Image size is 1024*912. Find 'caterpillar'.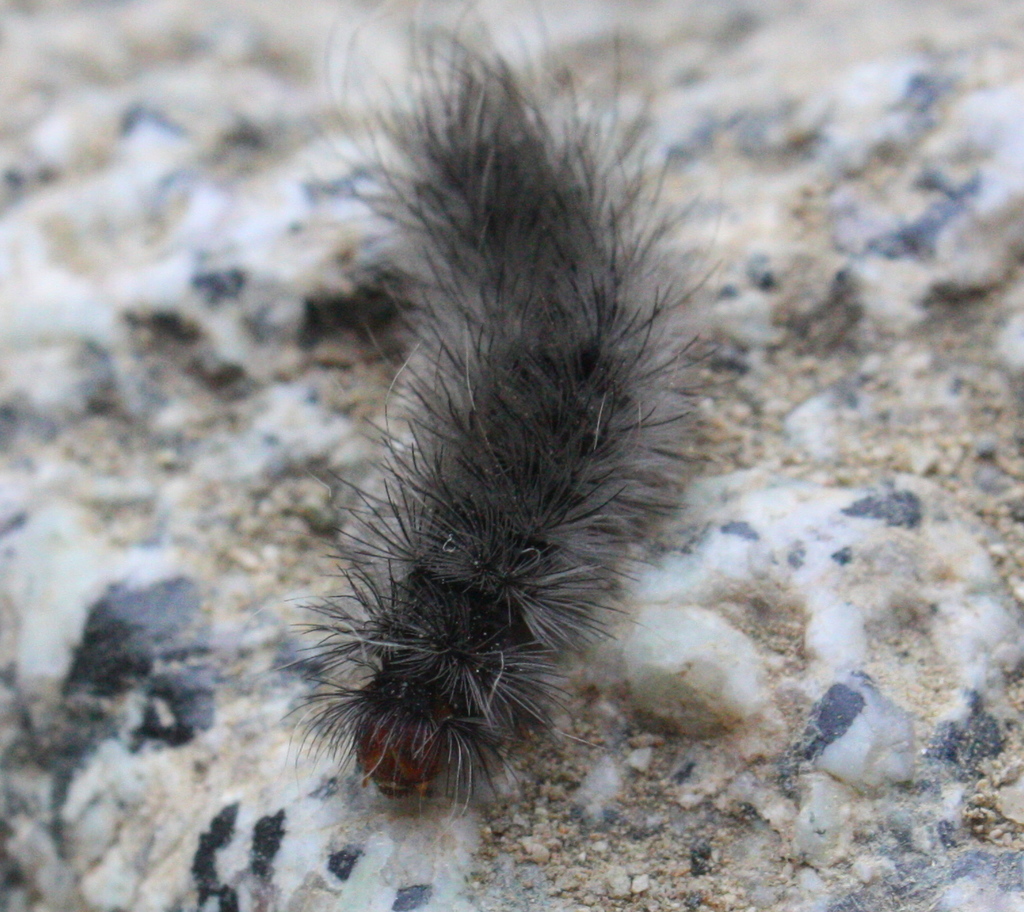
locate(240, 29, 742, 854).
